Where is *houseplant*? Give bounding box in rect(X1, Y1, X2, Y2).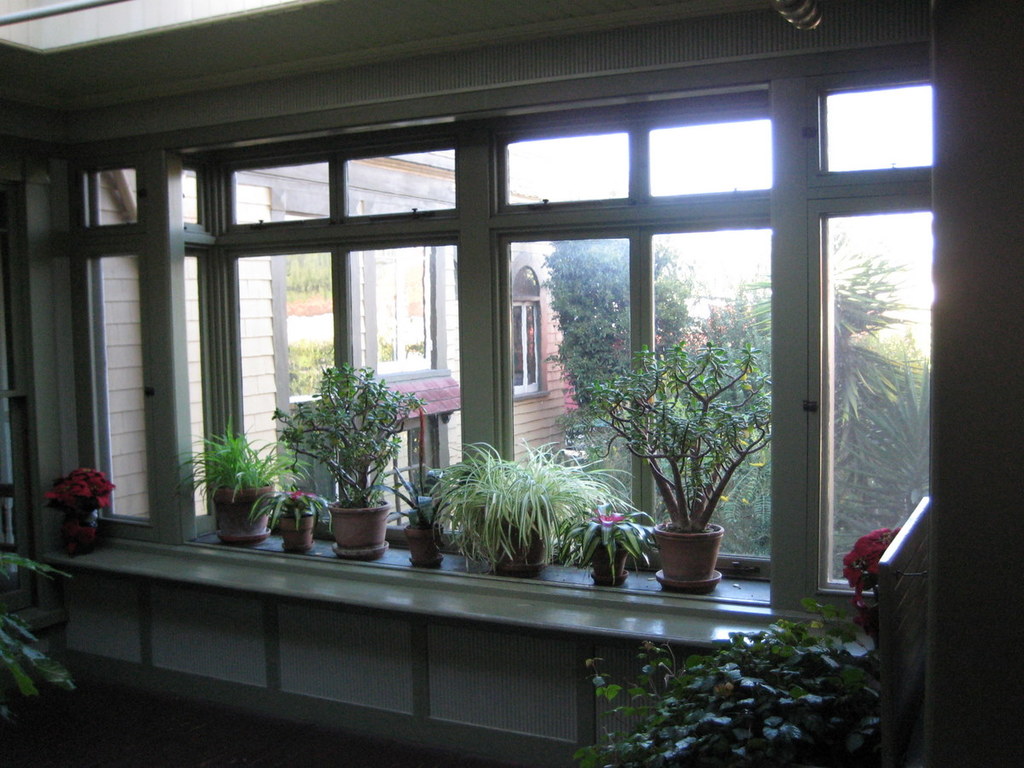
rect(39, 463, 119, 550).
